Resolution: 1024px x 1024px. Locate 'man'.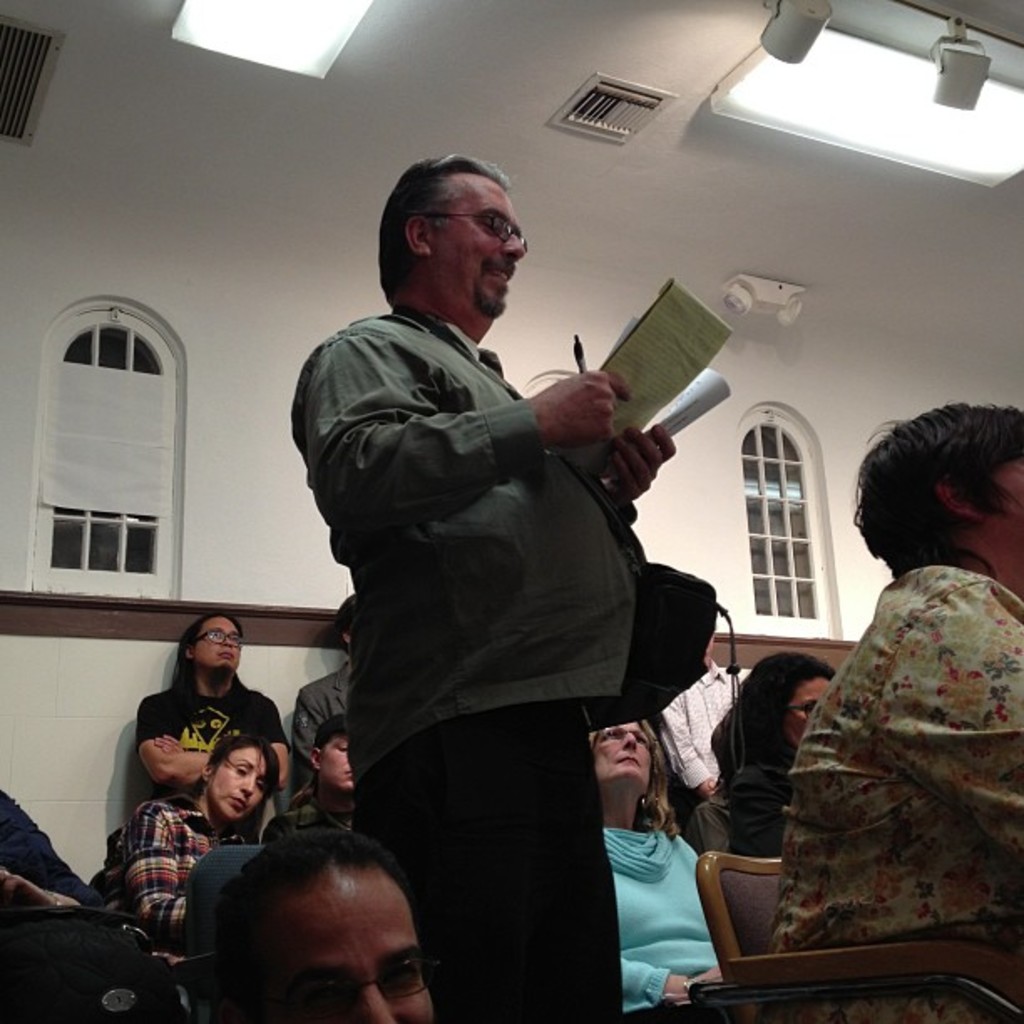
134,599,300,865.
